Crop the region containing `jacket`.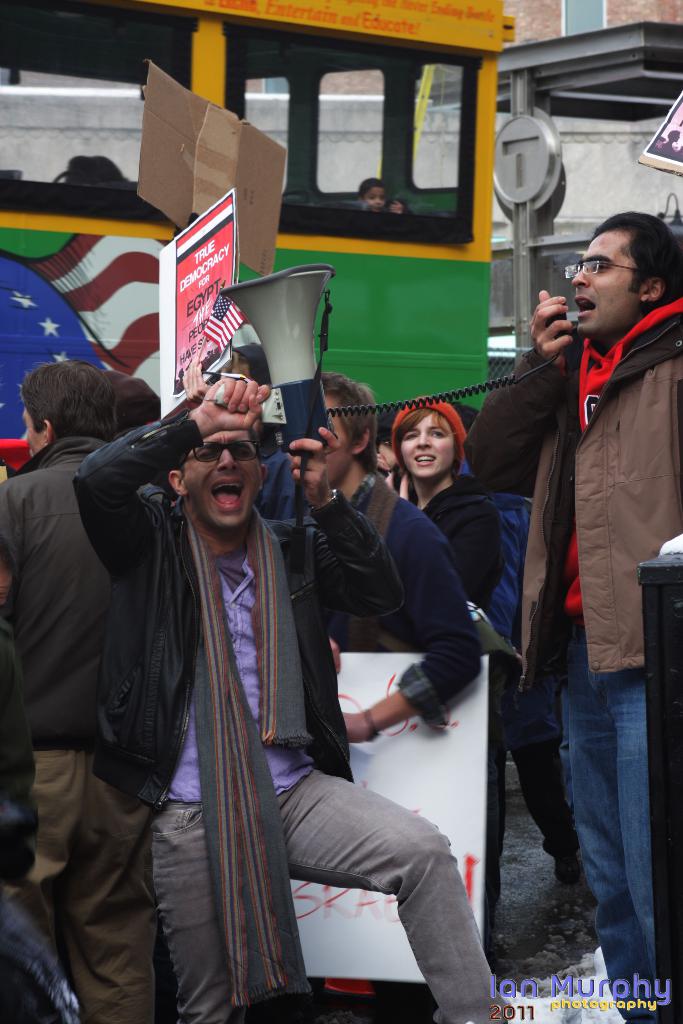
Crop region: BBox(0, 435, 163, 816).
